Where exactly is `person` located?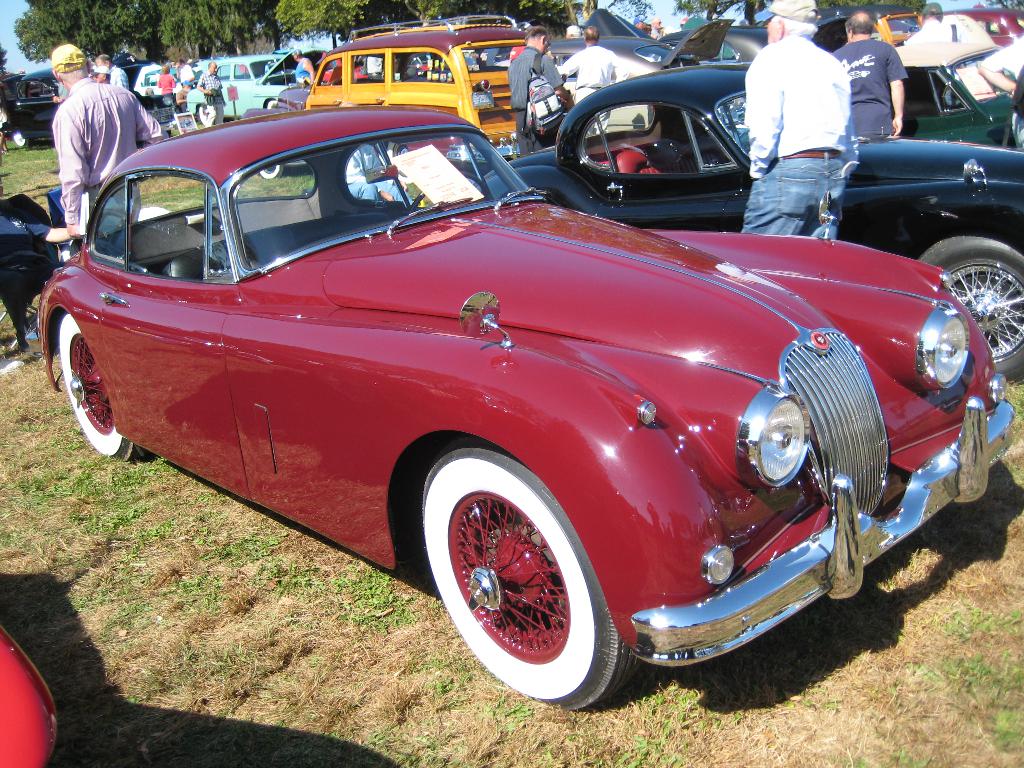
Its bounding box is (x1=286, y1=51, x2=316, y2=84).
